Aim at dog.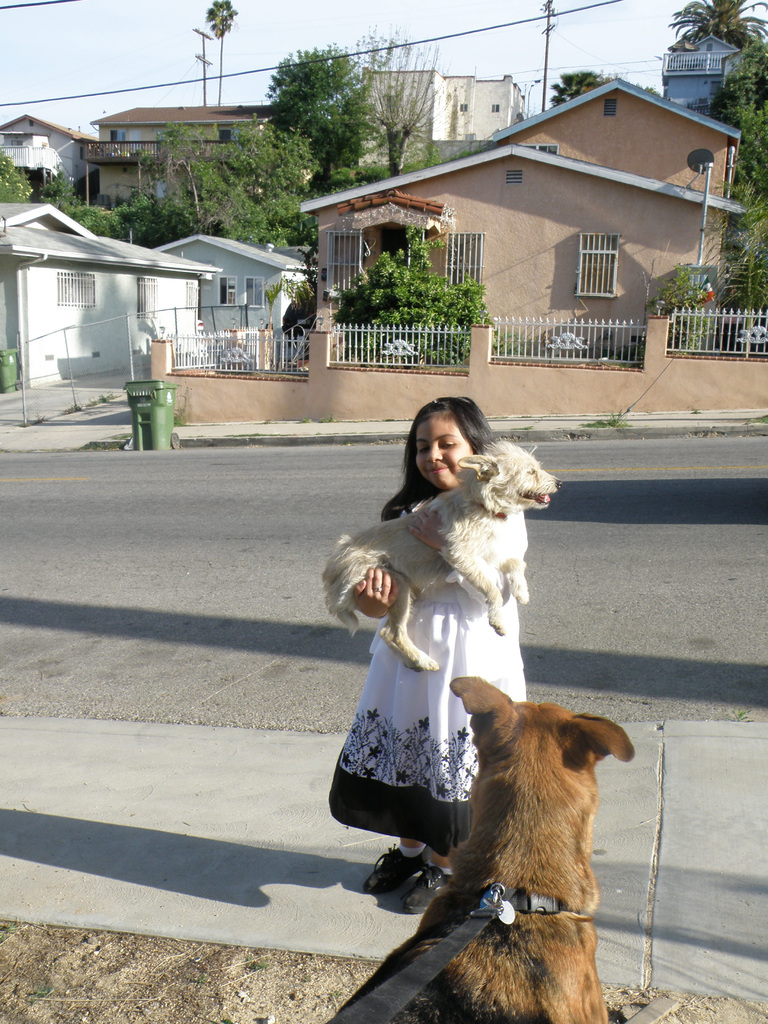
Aimed at box(324, 440, 558, 673).
